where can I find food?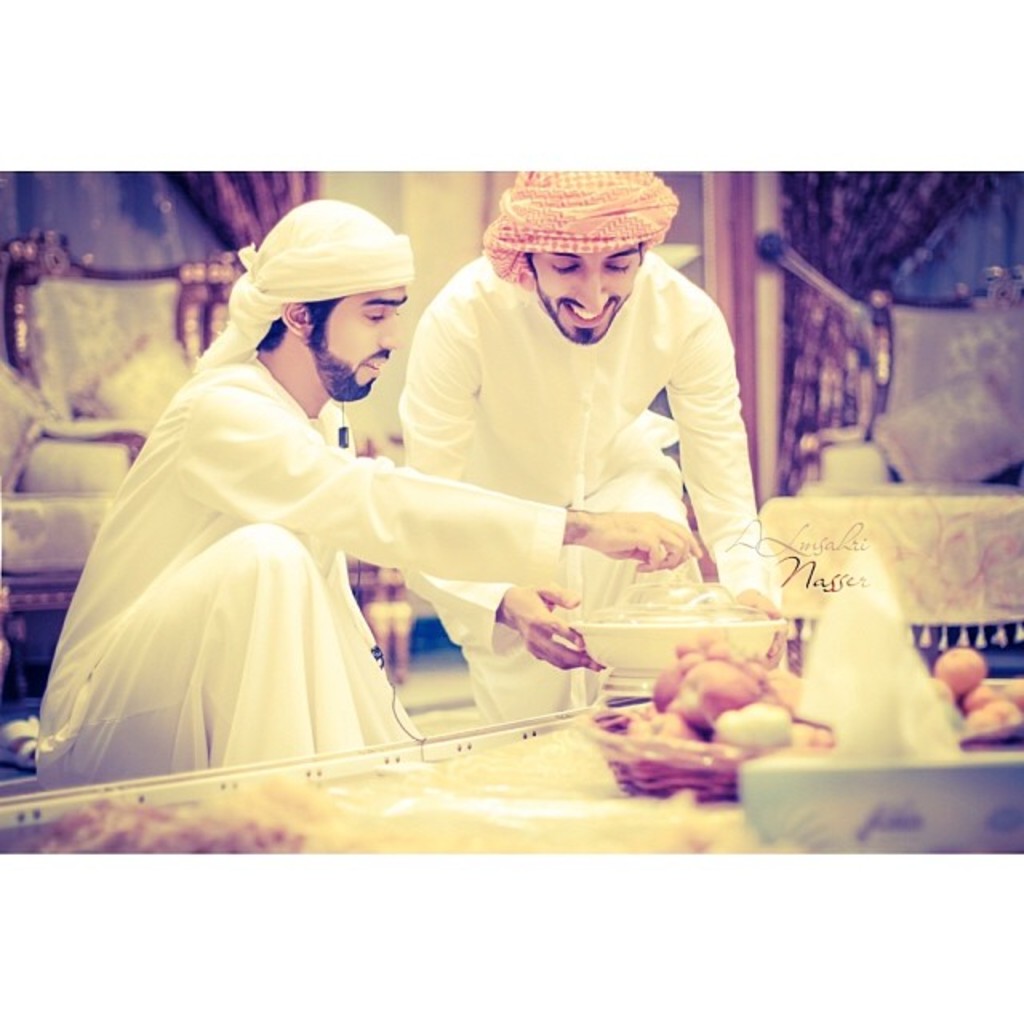
You can find it at <region>938, 645, 986, 693</region>.
